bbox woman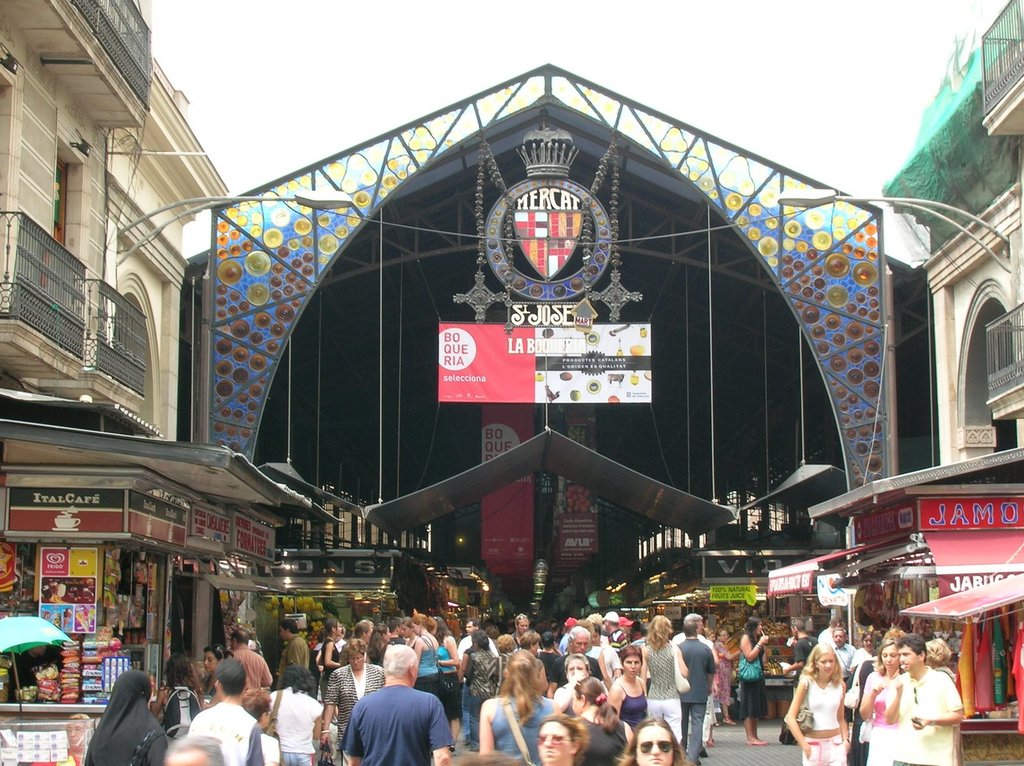
{"left": 481, "top": 649, "right": 553, "bottom": 752}
